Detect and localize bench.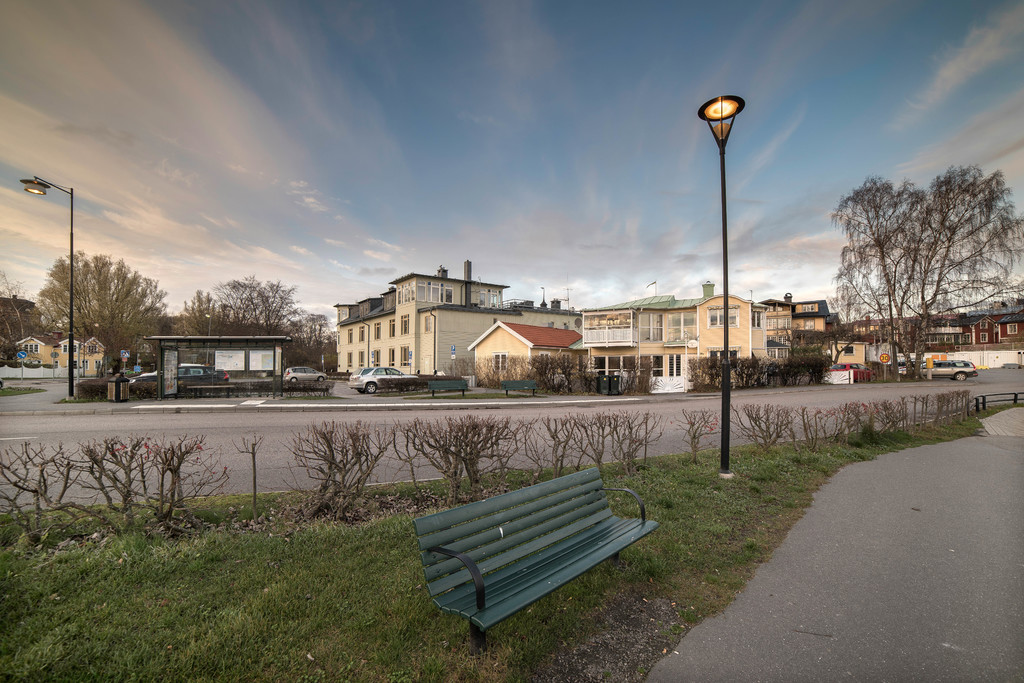
Localized at [left=411, top=471, right=660, bottom=652].
